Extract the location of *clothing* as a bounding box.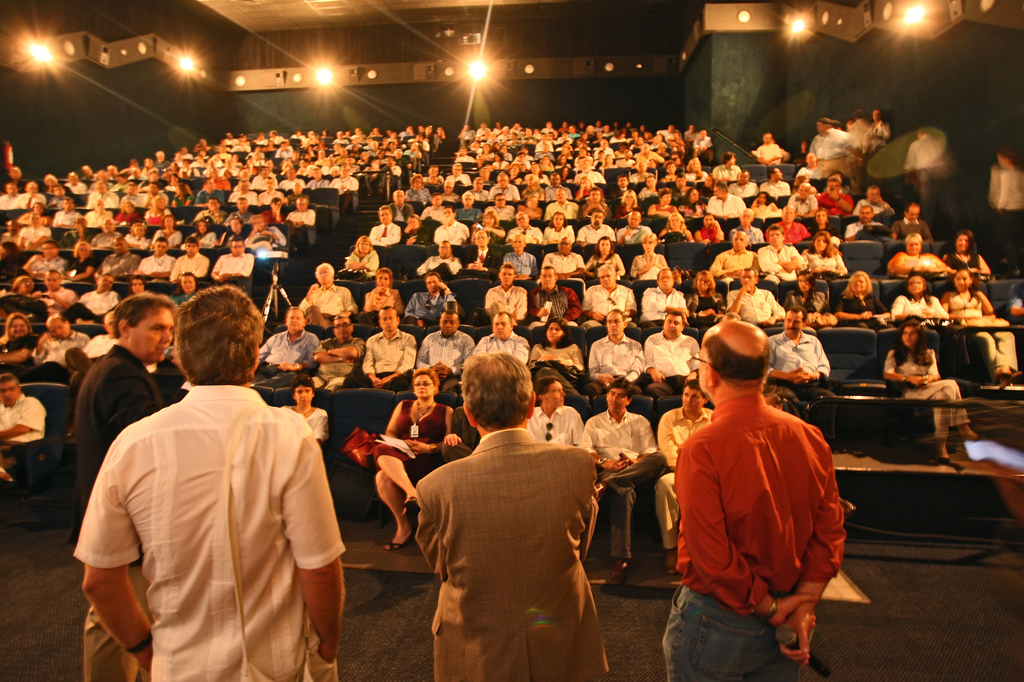
locate(579, 409, 664, 561).
